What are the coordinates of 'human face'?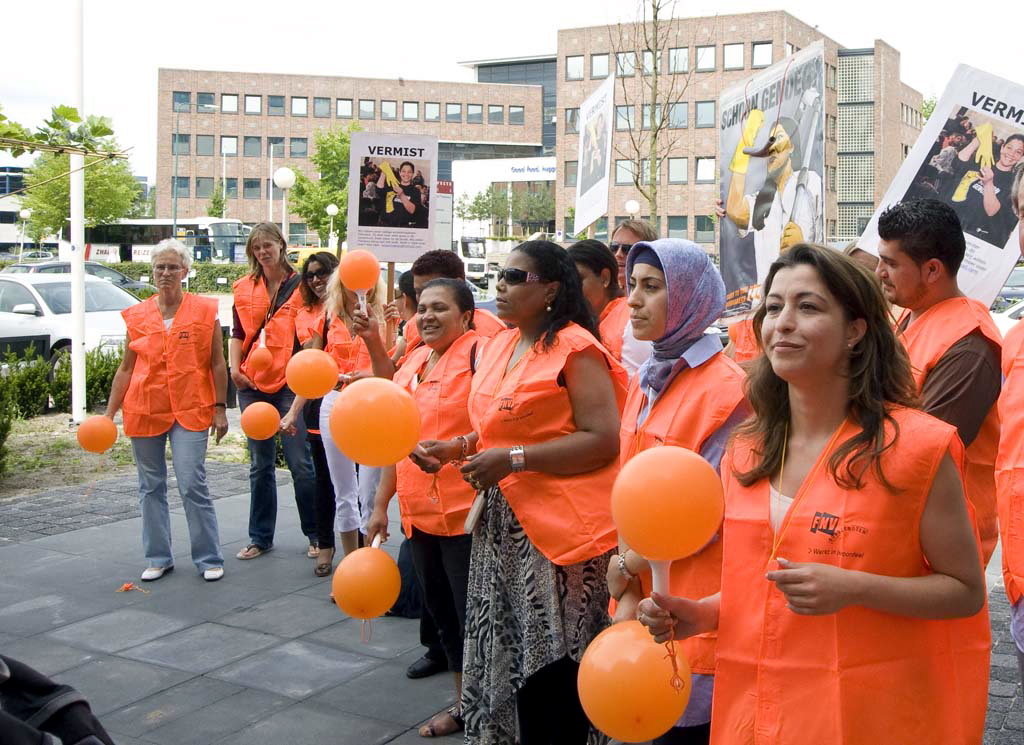
box(567, 245, 628, 308).
